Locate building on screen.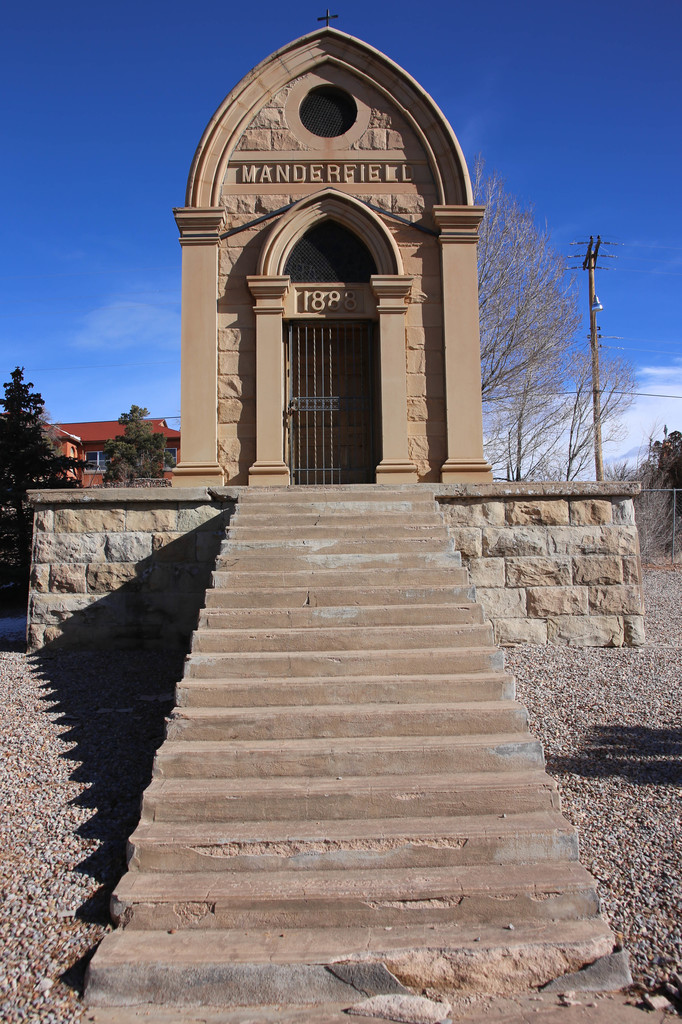
On screen at 175:15:491:489.
